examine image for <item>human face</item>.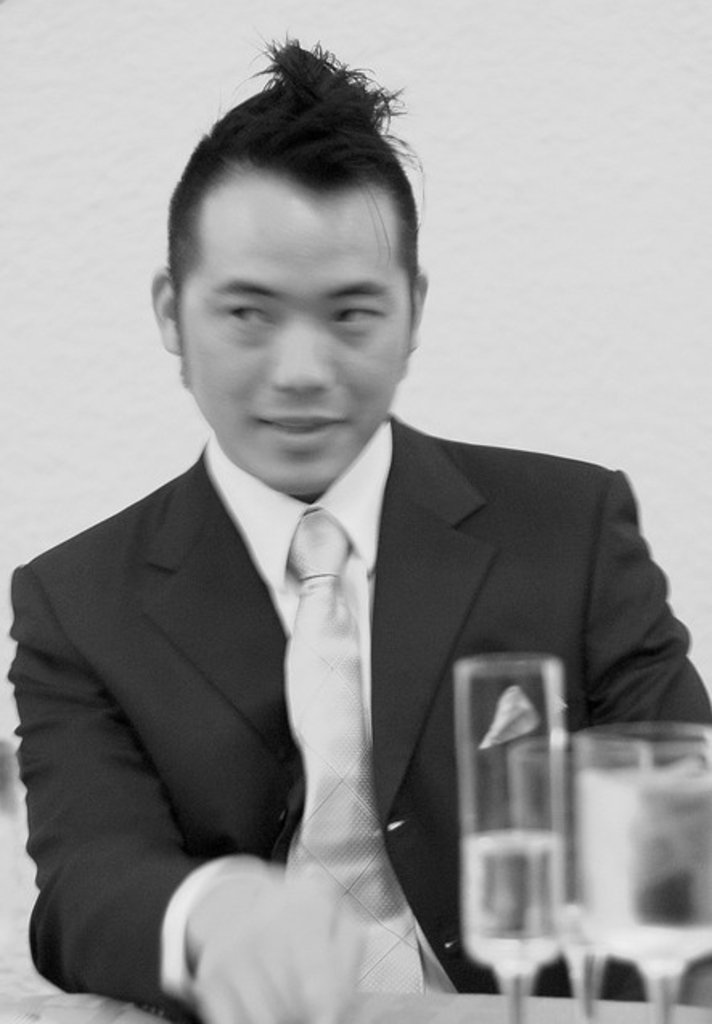
Examination result: [x1=178, y1=174, x2=405, y2=495].
